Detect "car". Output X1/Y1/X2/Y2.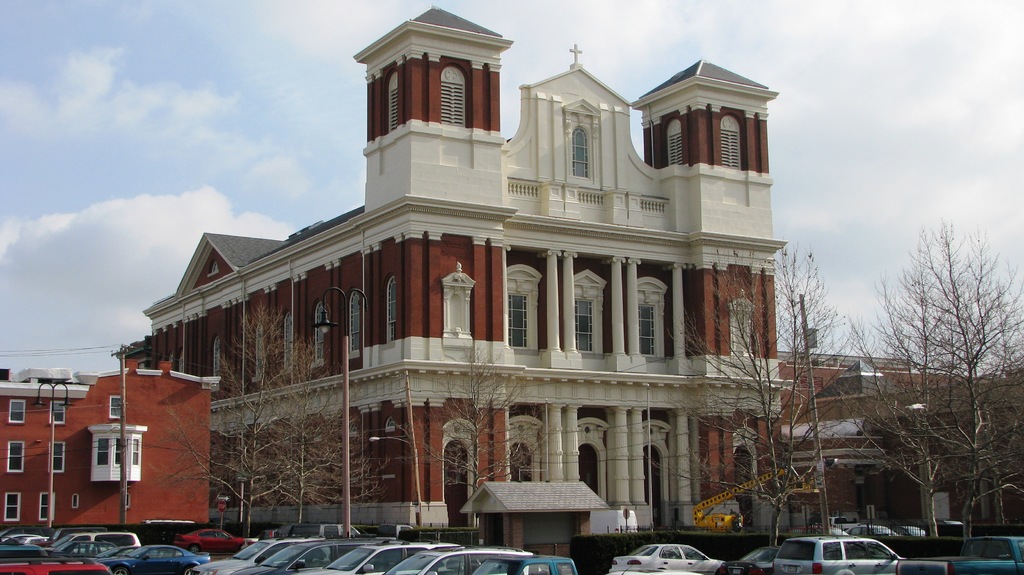
606/544/726/574.
